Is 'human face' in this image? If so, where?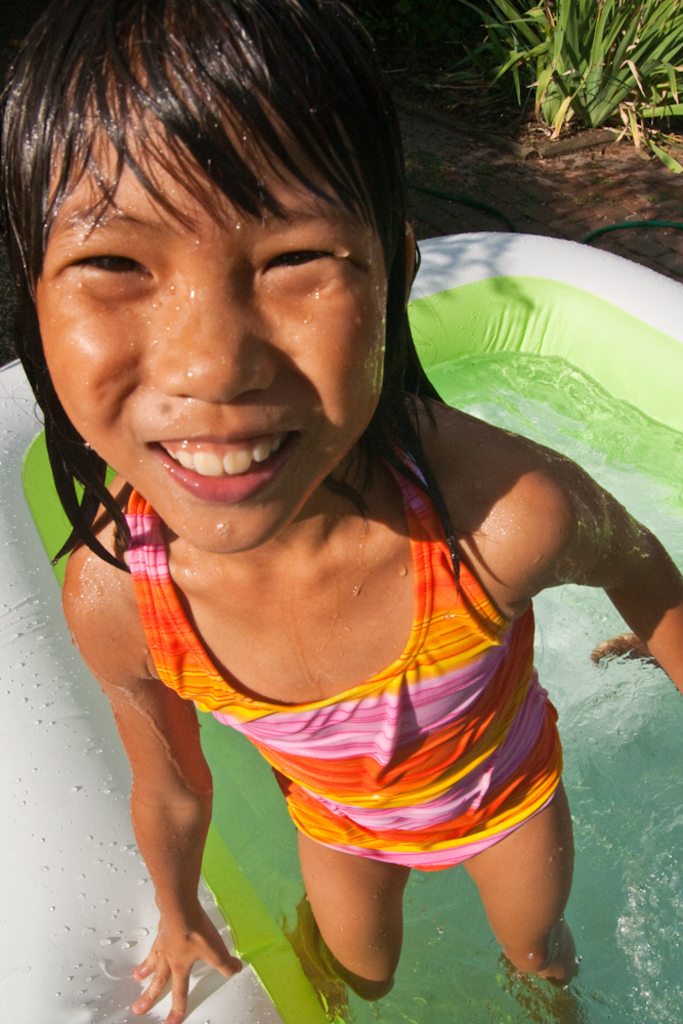
Yes, at left=33, top=84, right=386, bottom=551.
